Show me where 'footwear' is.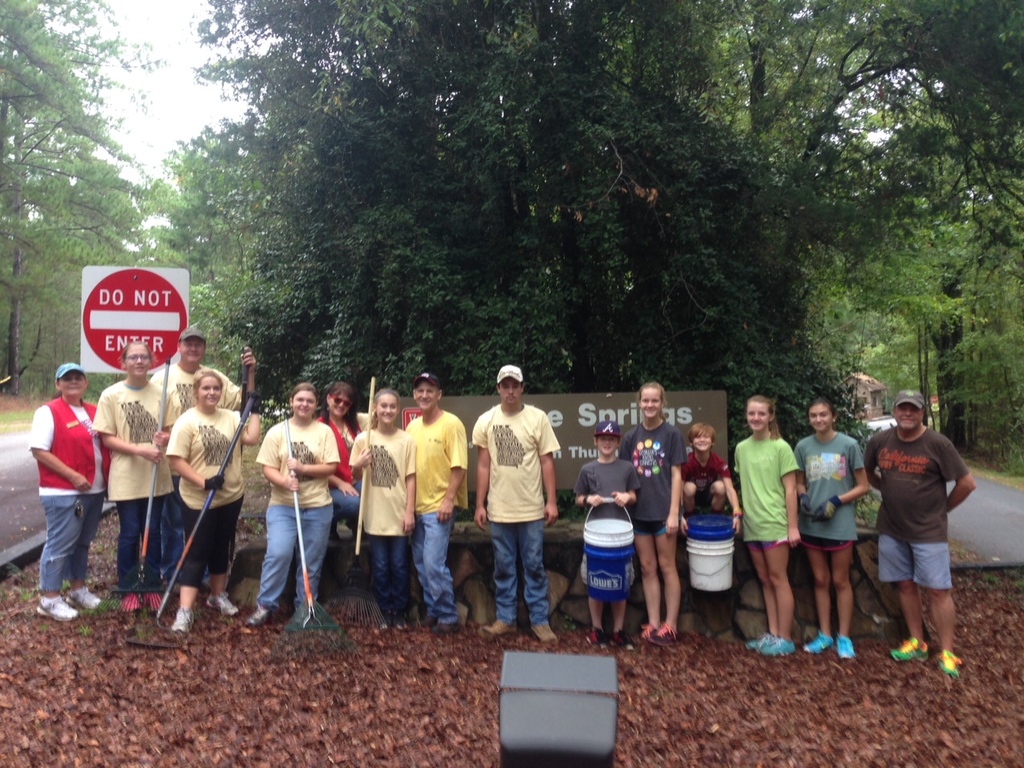
'footwear' is at rect(766, 638, 794, 660).
